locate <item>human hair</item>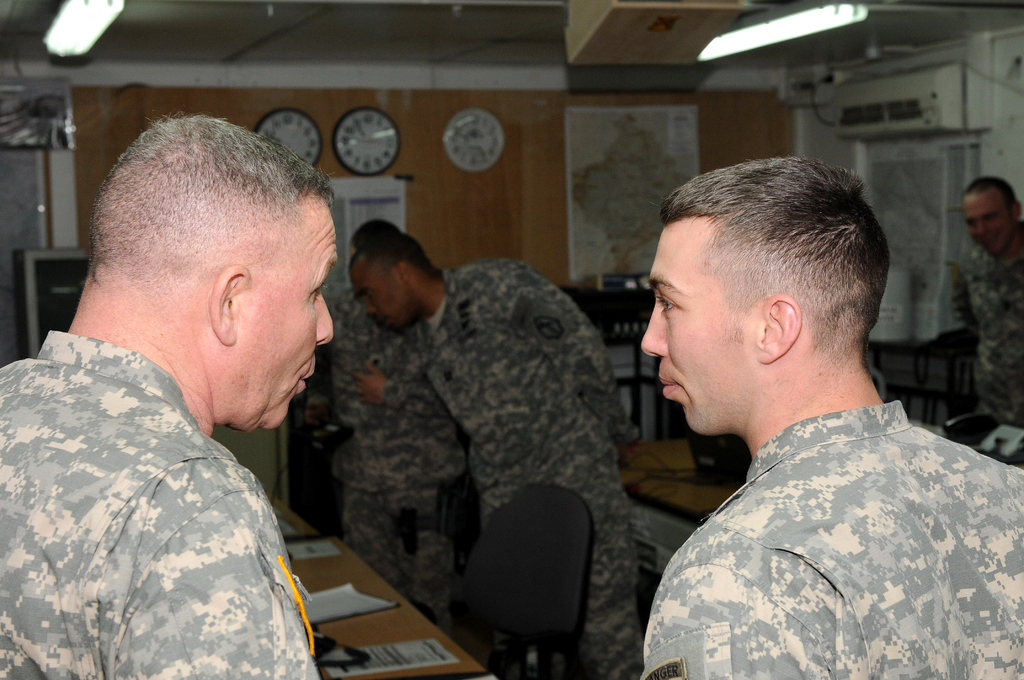
detection(348, 232, 439, 275)
